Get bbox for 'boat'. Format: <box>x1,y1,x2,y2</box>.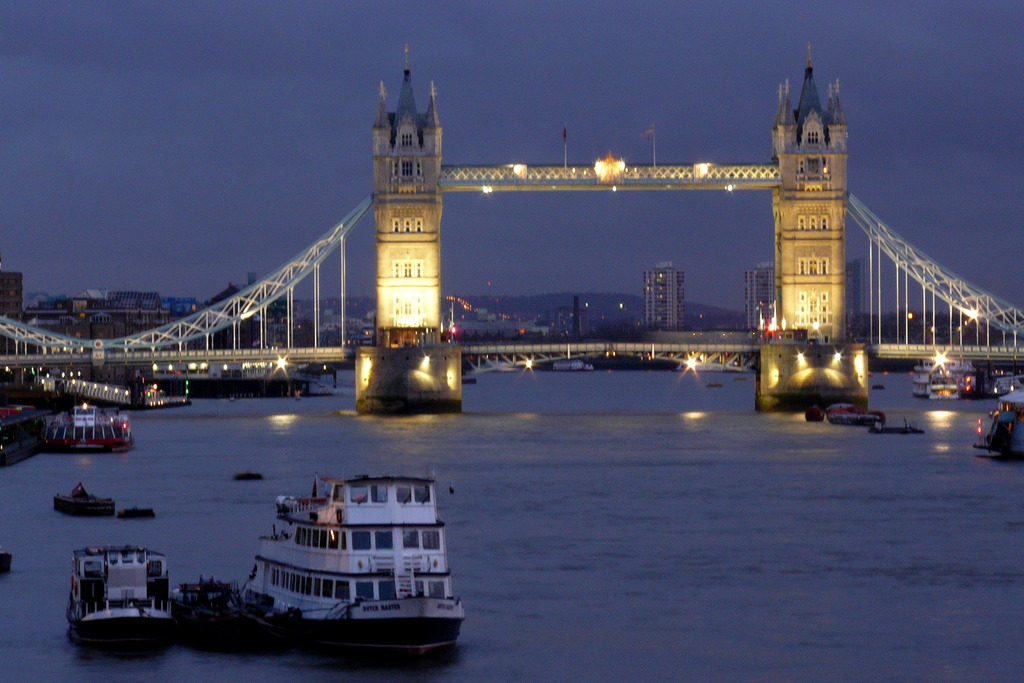
<box>56,484,111,516</box>.
